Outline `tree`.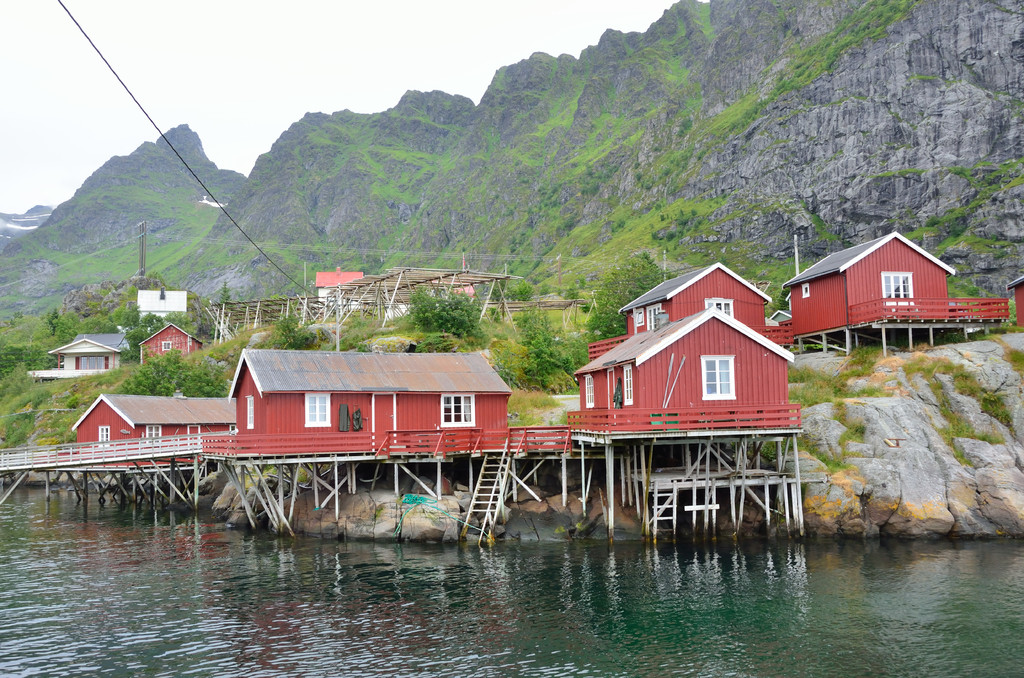
Outline: bbox=[218, 275, 232, 303].
